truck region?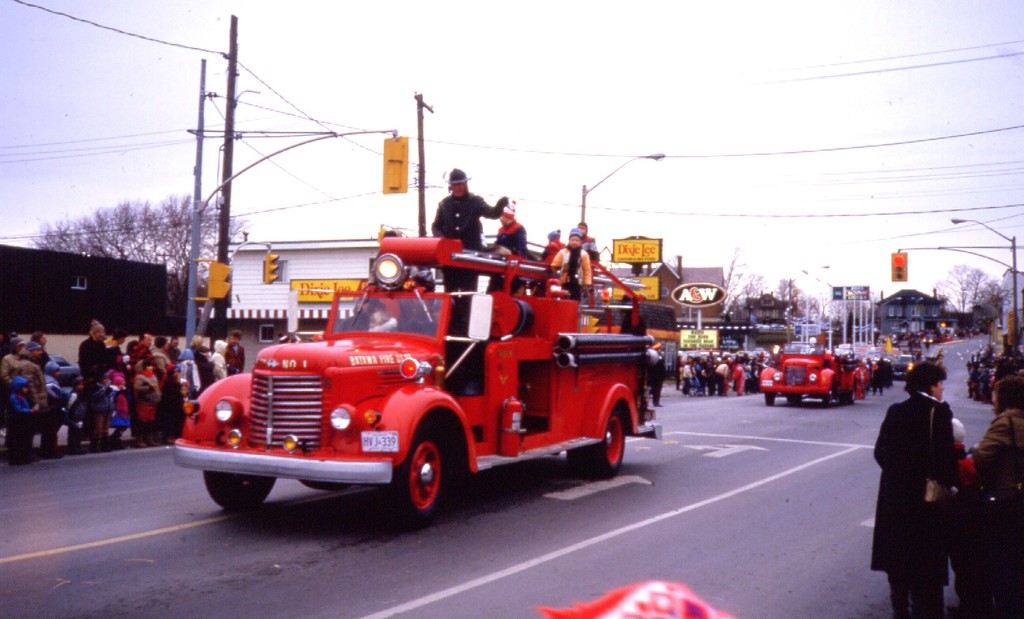
locate(186, 226, 664, 533)
